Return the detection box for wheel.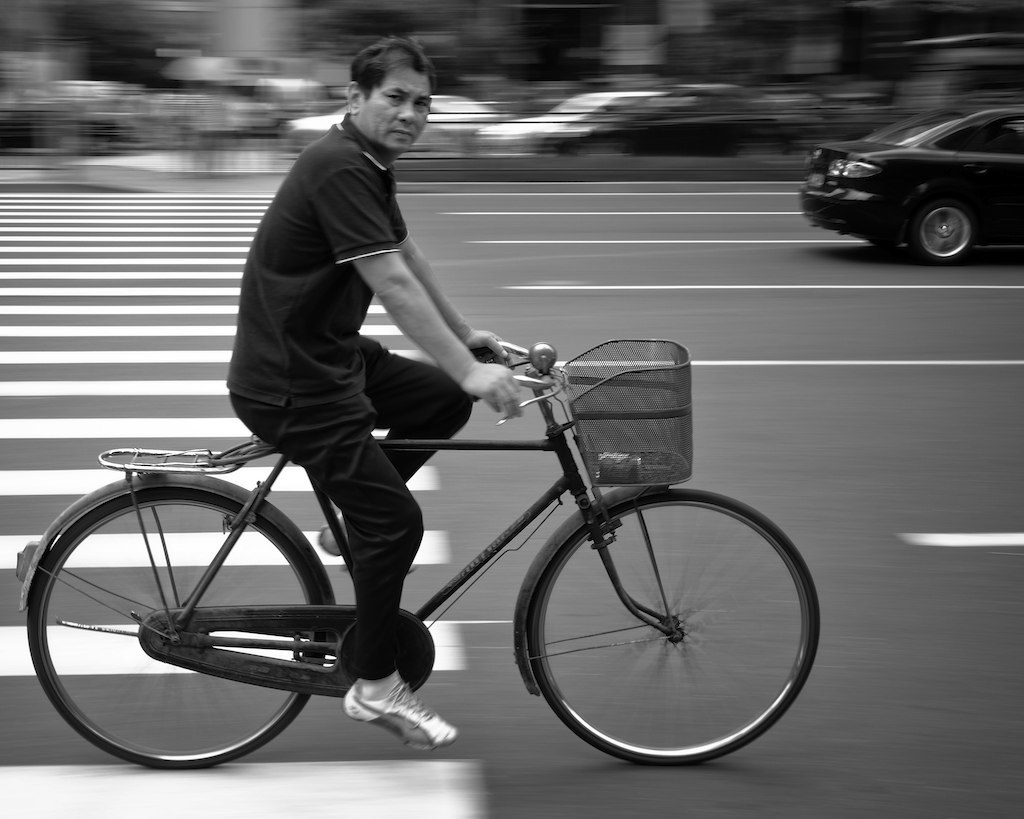
{"left": 910, "top": 198, "right": 974, "bottom": 265}.
